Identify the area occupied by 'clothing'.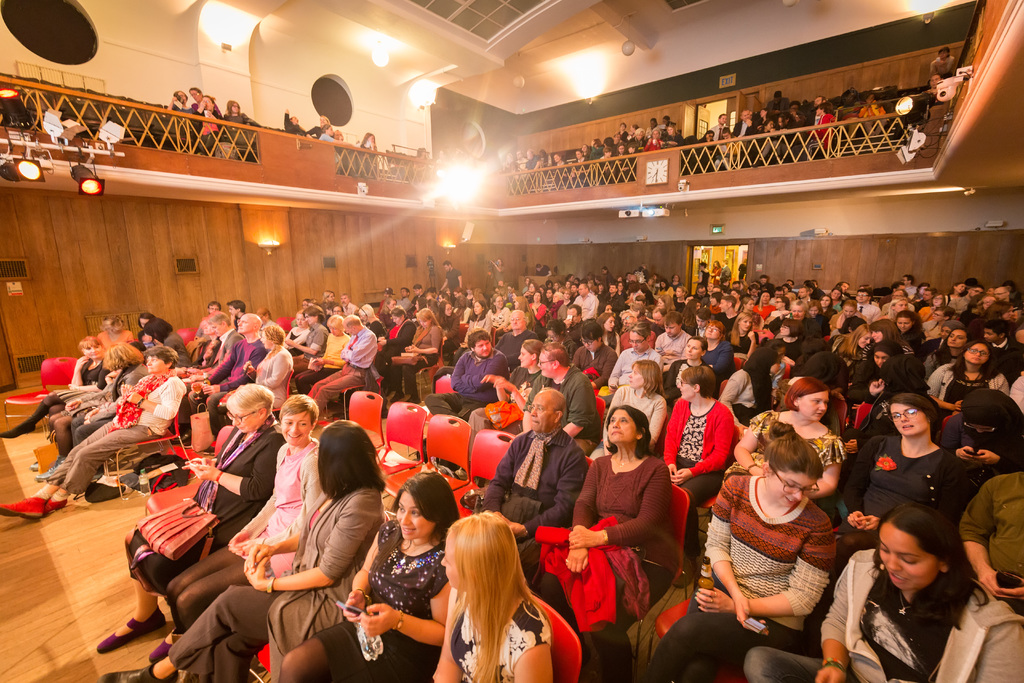
Area: pyautogui.locateOnScreen(553, 165, 562, 169).
